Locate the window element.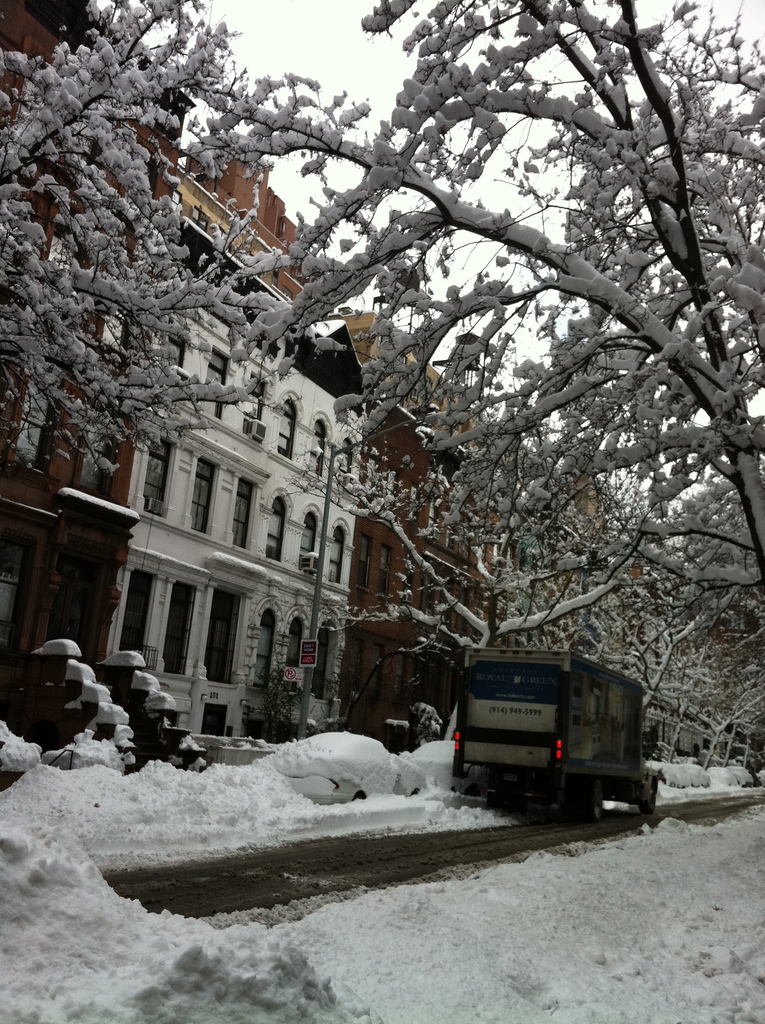
Element bbox: bbox(334, 431, 353, 495).
